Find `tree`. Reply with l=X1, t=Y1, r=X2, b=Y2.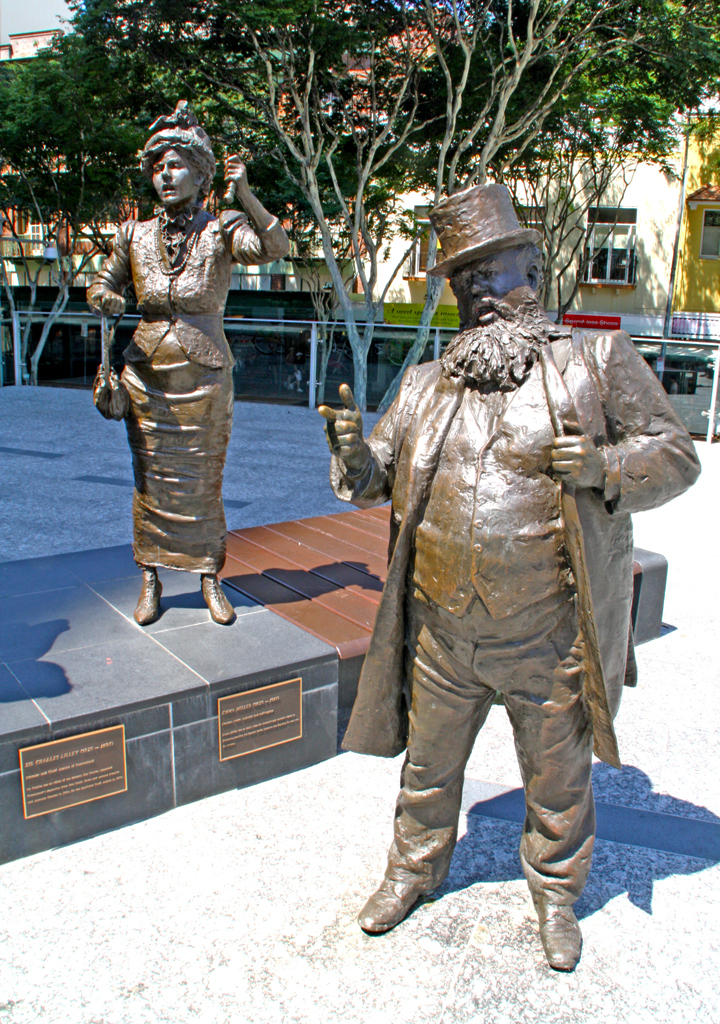
l=0, t=22, r=230, b=384.
